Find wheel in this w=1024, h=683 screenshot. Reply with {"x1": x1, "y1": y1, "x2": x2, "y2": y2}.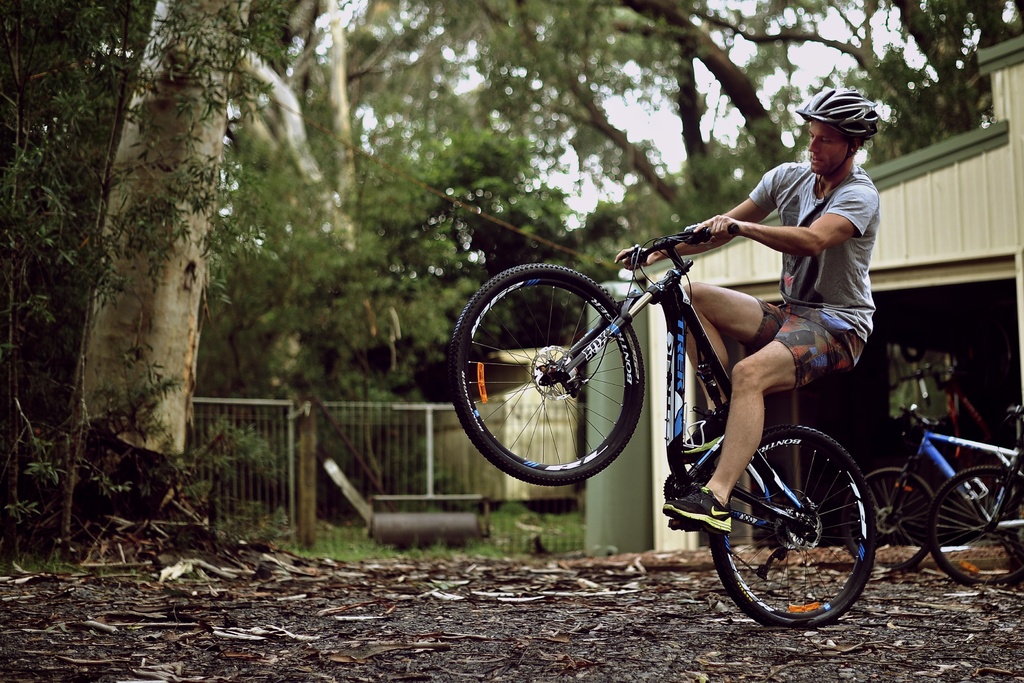
{"x1": 842, "y1": 465, "x2": 937, "y2": 575}.
